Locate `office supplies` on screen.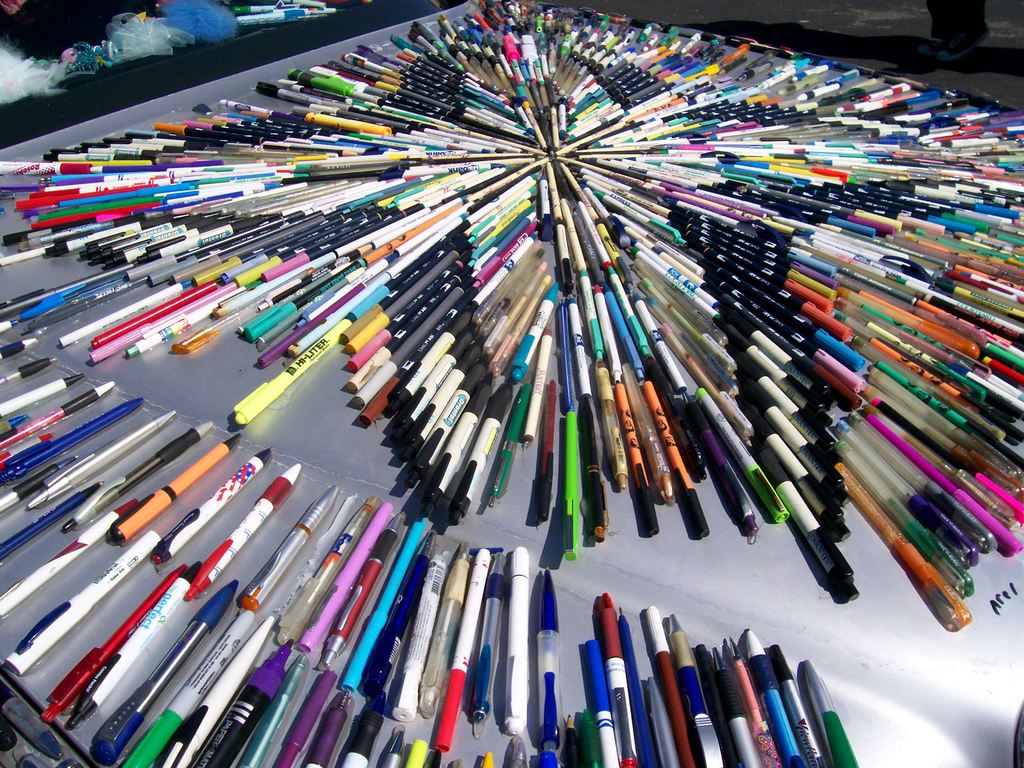
On screen at <bbox>88, 280, 235, 363</bbox>.
